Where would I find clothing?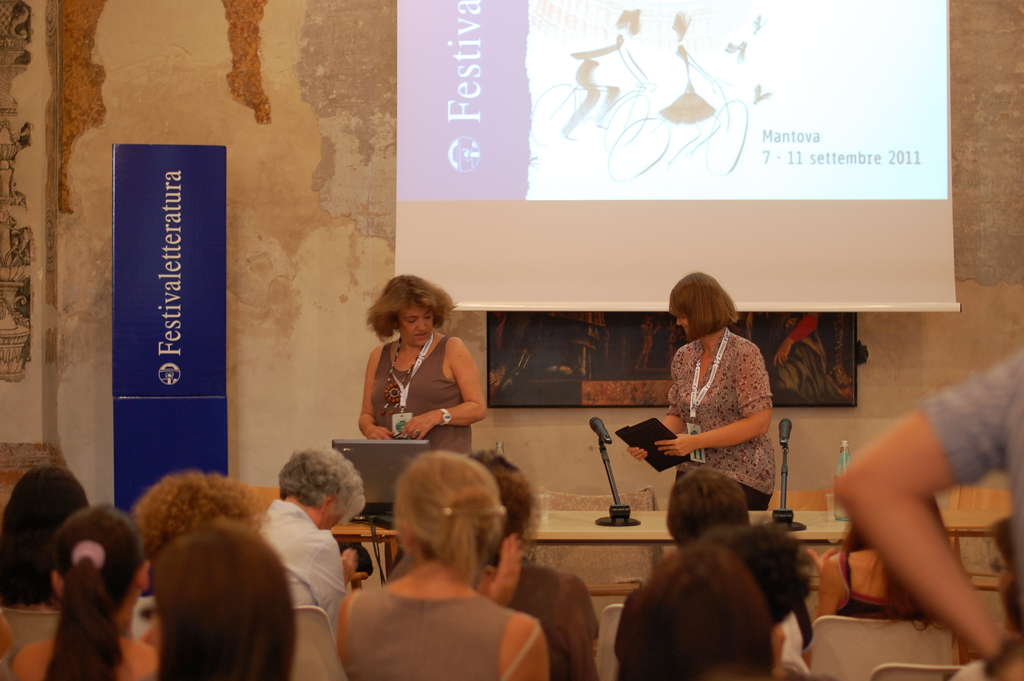
At x1=10, y1=633, x2=162, y2=680.
